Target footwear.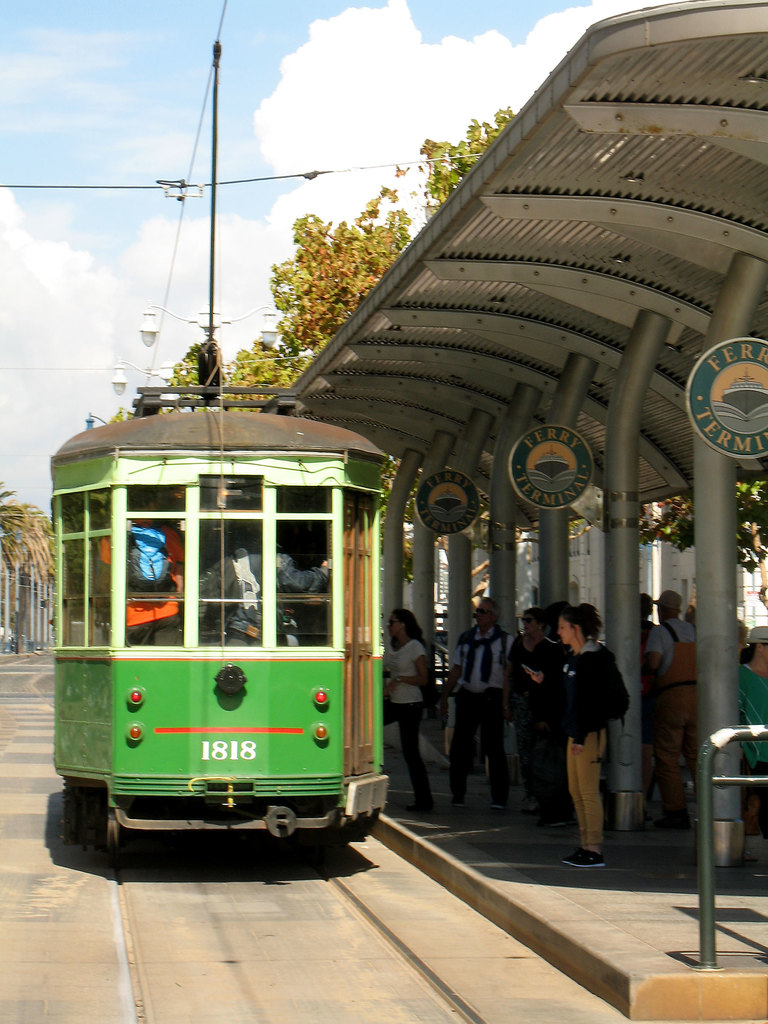
Target region: box(537, 817, 563, 826).
